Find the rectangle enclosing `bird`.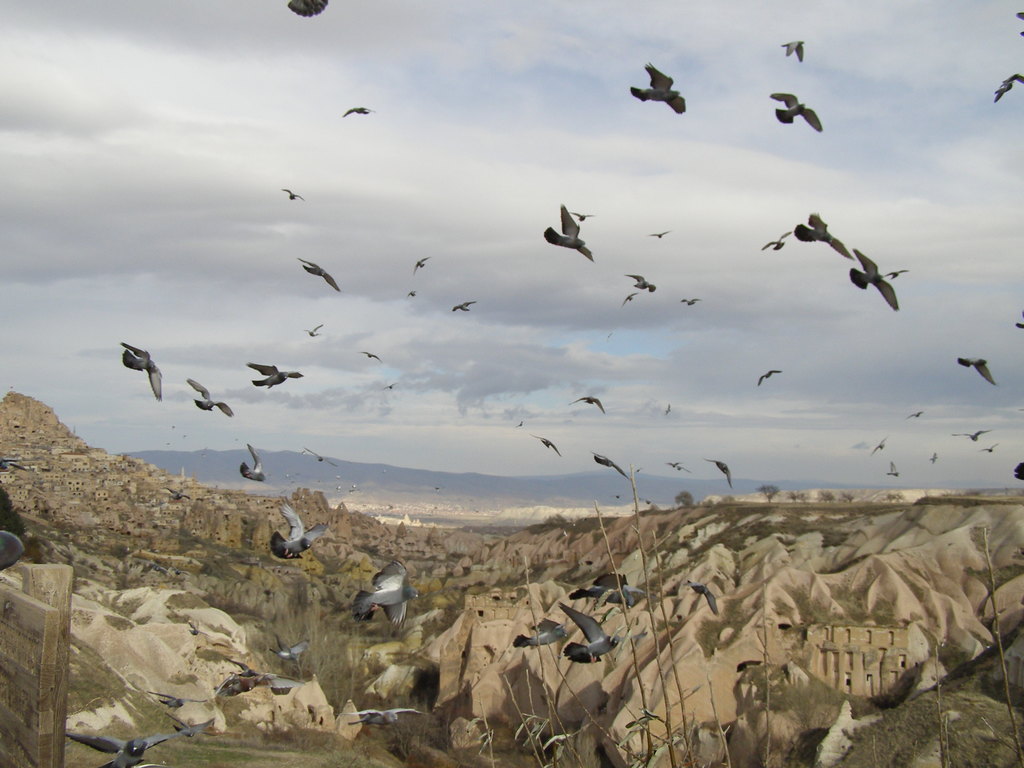
box(408, 255, 429, 272).
